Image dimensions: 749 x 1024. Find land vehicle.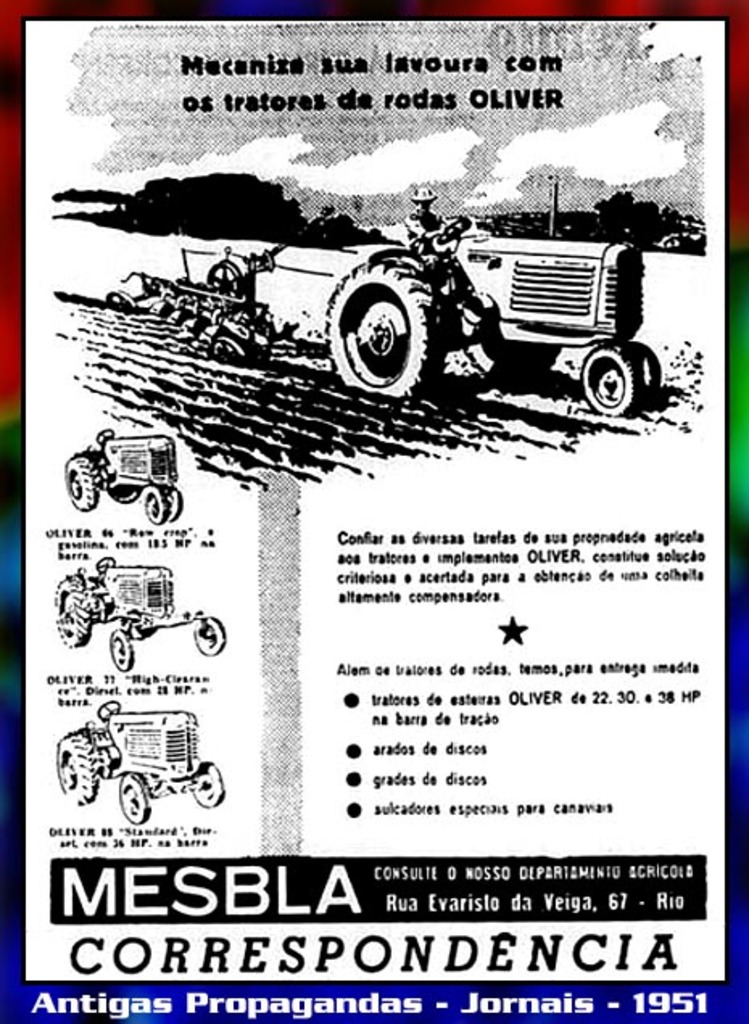
<region>113, 177, 664, 419</region>.
